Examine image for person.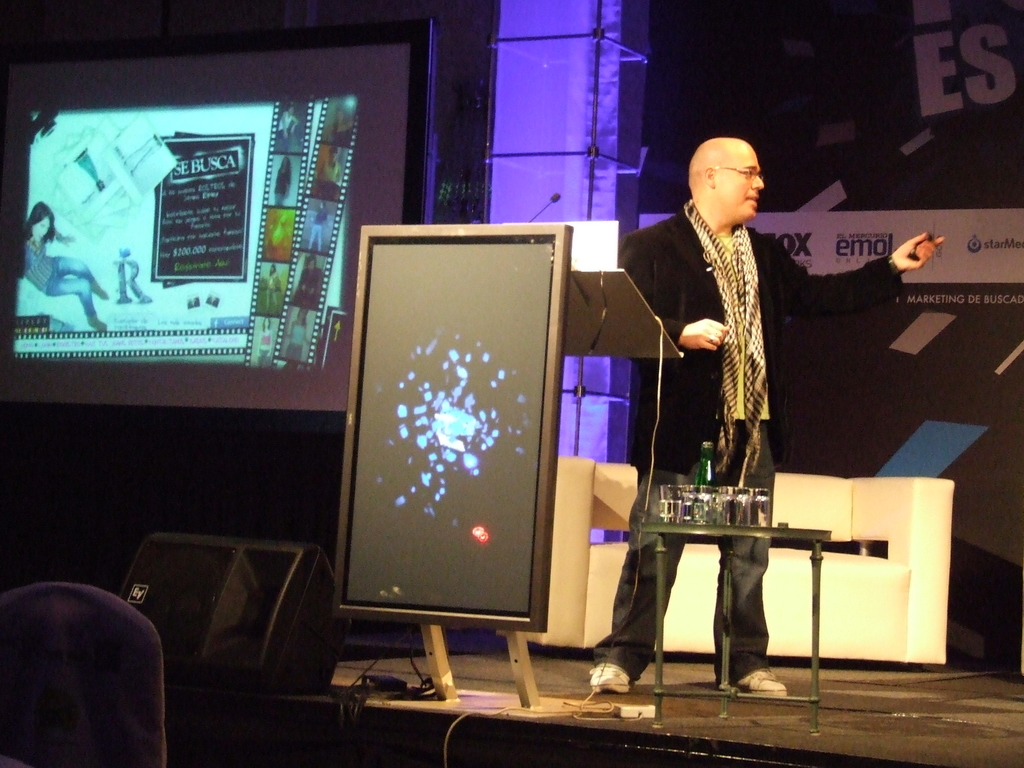
Examination result: locate(281, 307, 310, 363).
